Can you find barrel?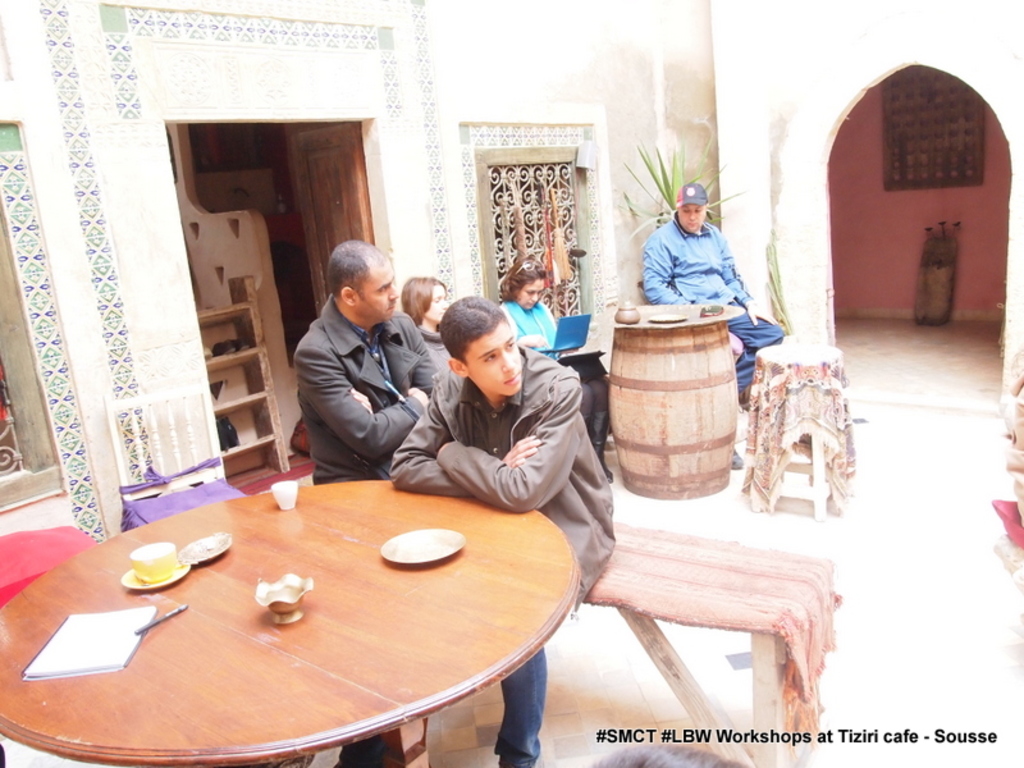
Yes, bounding box: detection(605, 321, 736, 503).
